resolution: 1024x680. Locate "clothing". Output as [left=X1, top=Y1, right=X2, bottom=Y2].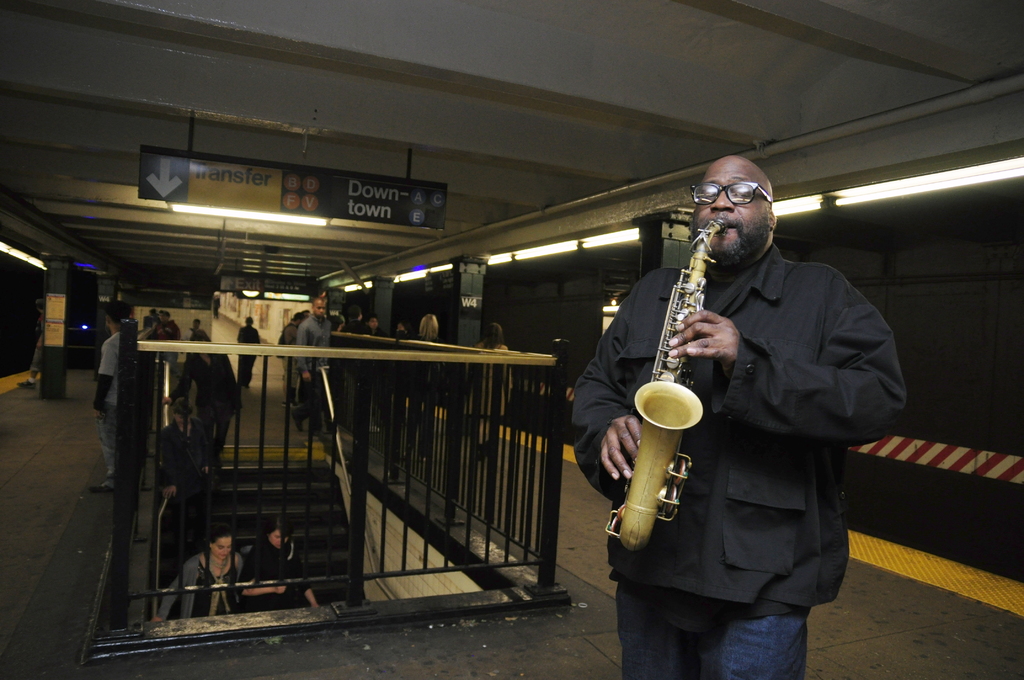
[left=238, top=327, right=257, bottom=385].
